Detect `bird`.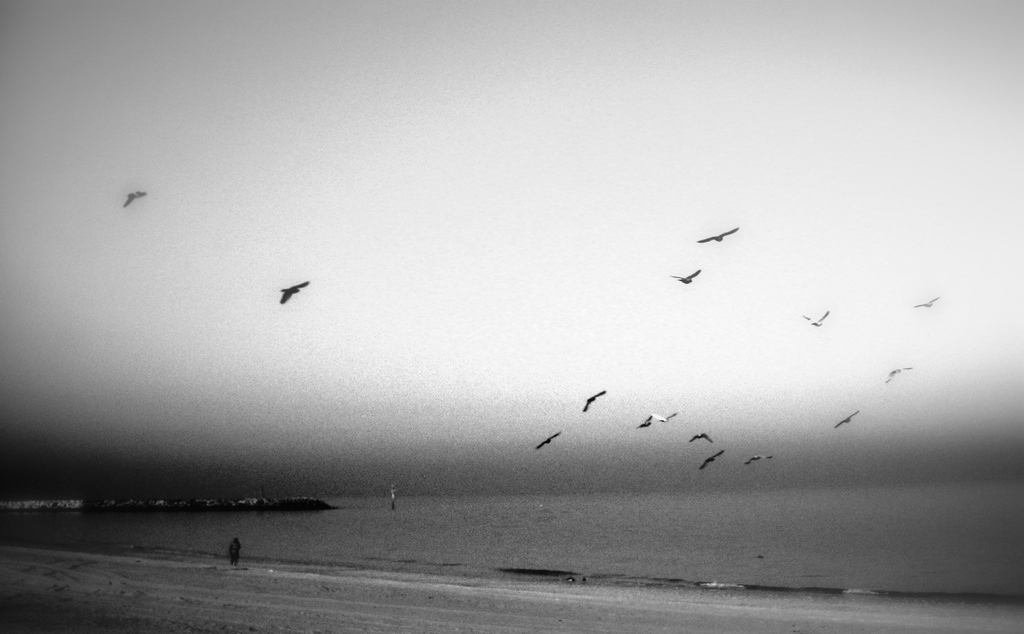
Detected at bbox(279, 279, 310, 304).
